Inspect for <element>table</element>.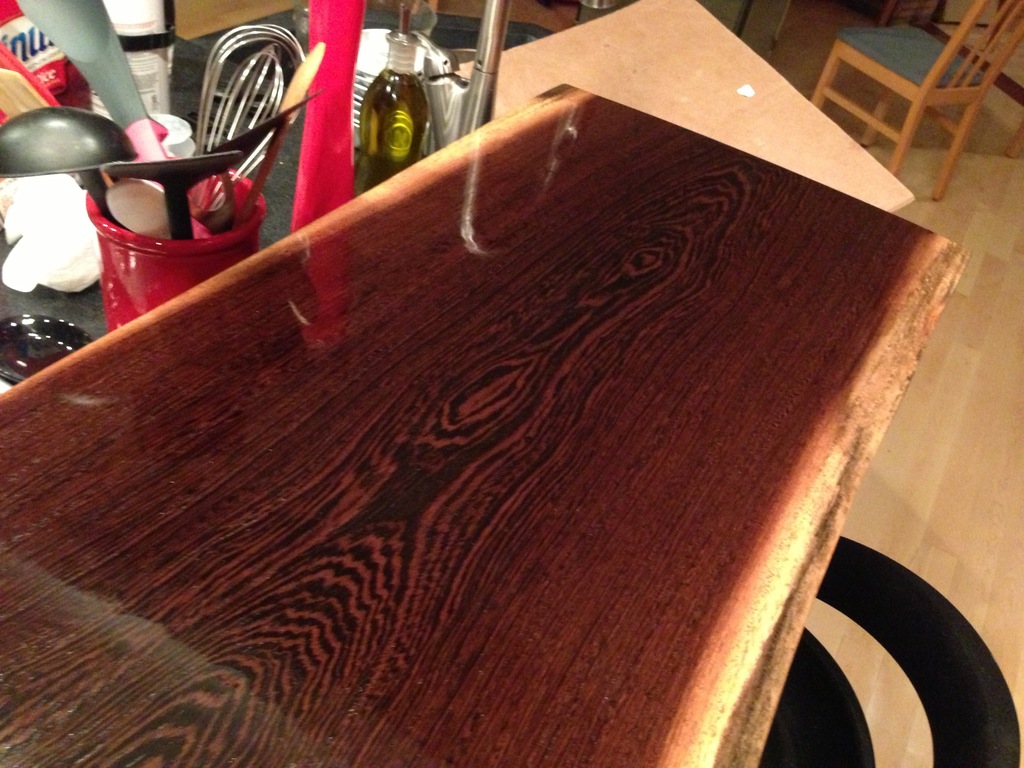
Inspection: BBox(30, 0, 976, 767).
